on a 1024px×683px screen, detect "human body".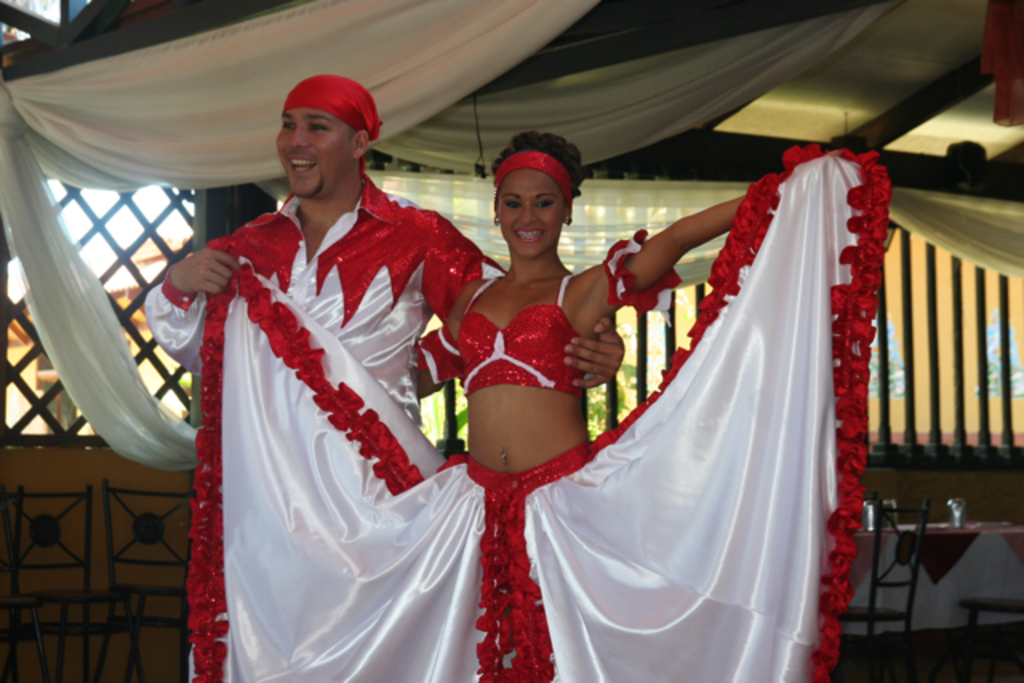
bbox=(149, 85, 483, 682).
